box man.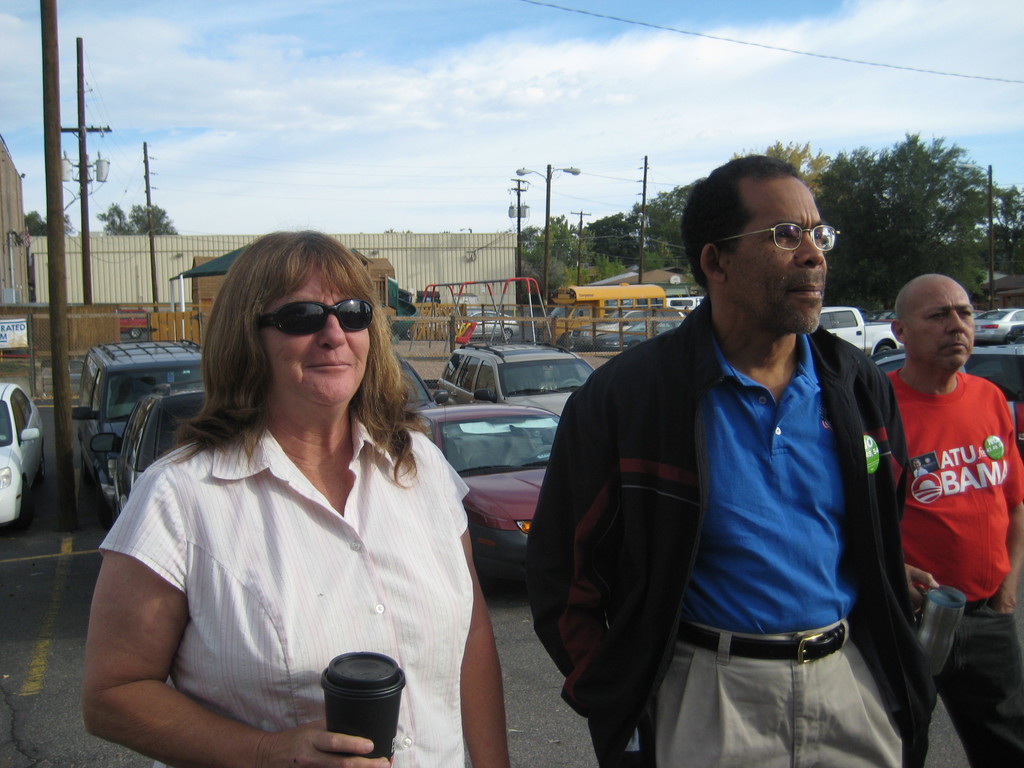
<region>881, 265, 1023, 767</region>.
